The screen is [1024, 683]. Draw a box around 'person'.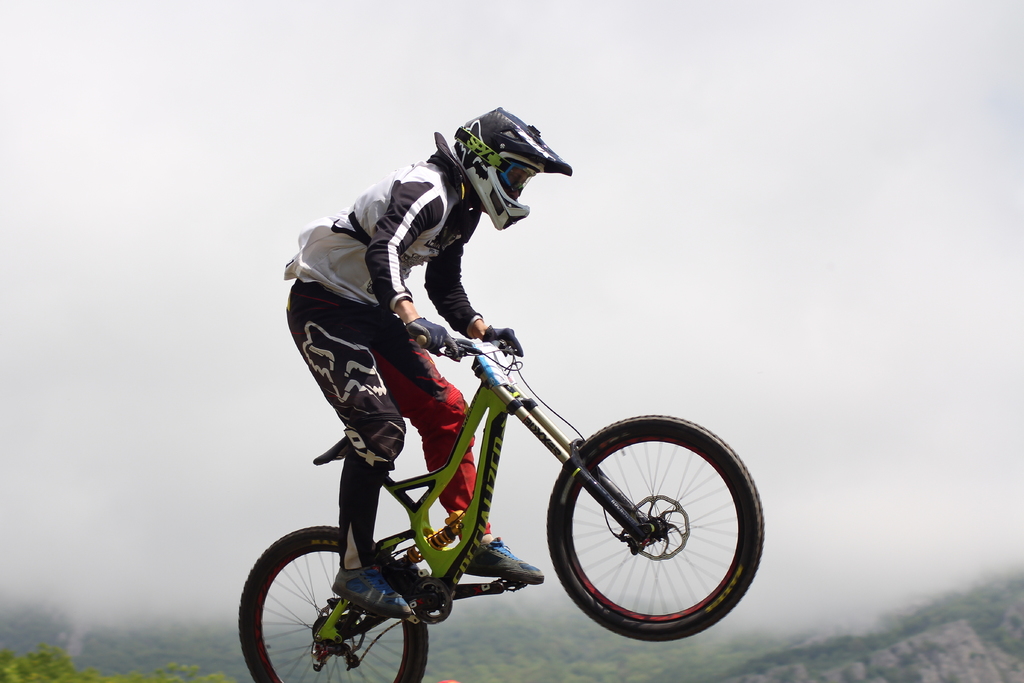
x1=285, y1=117, x2=532, y2=573.
